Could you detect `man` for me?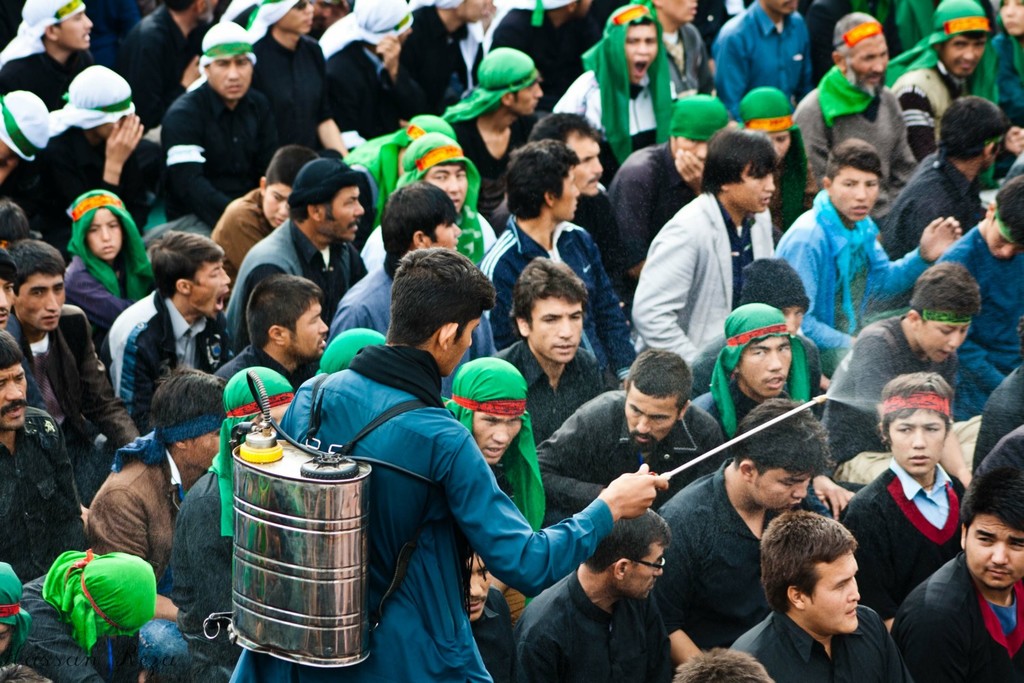
Detection result: crop(272, 249, 677, 682).
